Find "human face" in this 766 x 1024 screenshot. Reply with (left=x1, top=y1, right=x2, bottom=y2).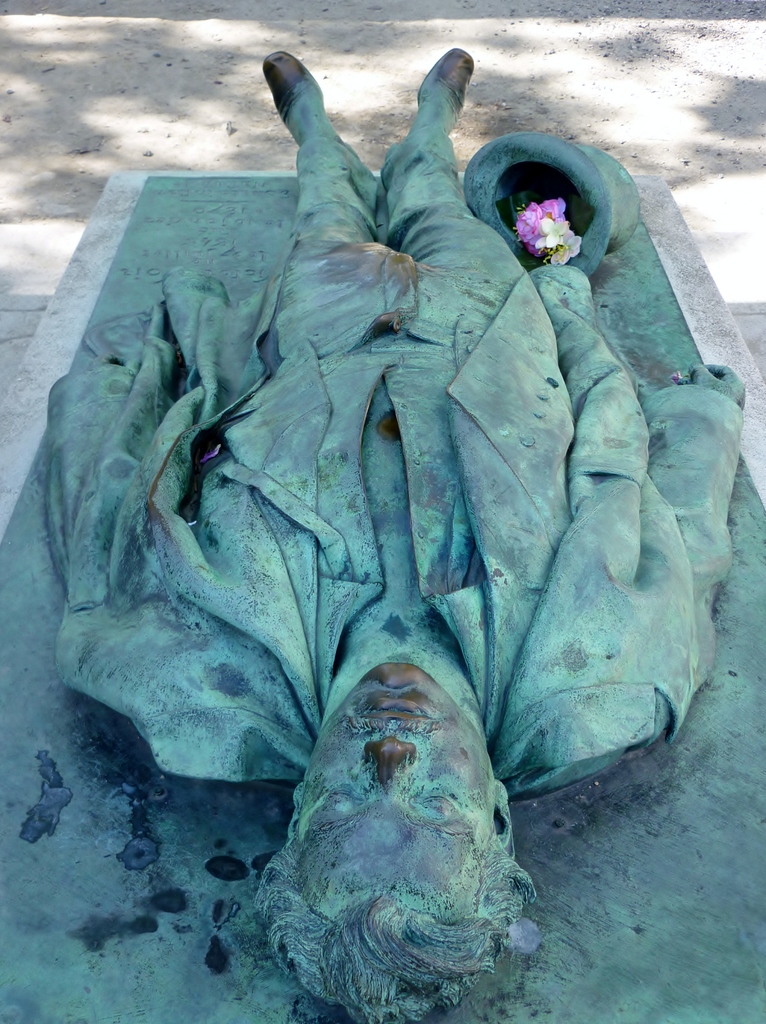
(left=296, top=657, right=490, bottom=919).
